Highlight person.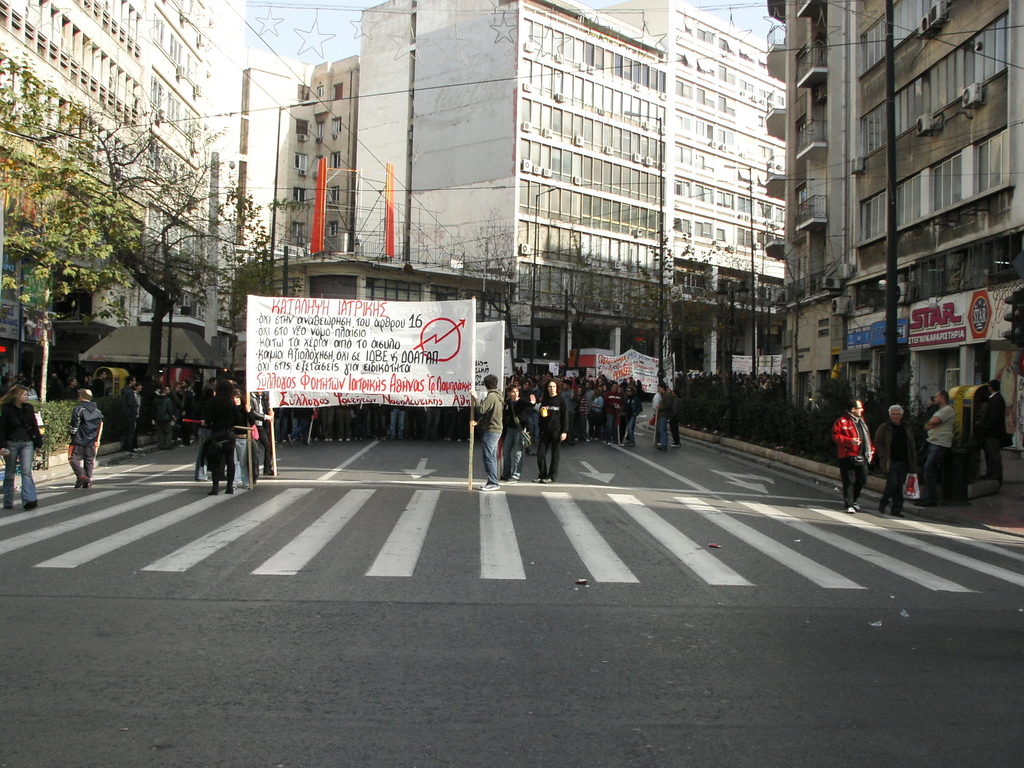
Highlighted region: [left=881, top=408, right=915, bottom=506].
